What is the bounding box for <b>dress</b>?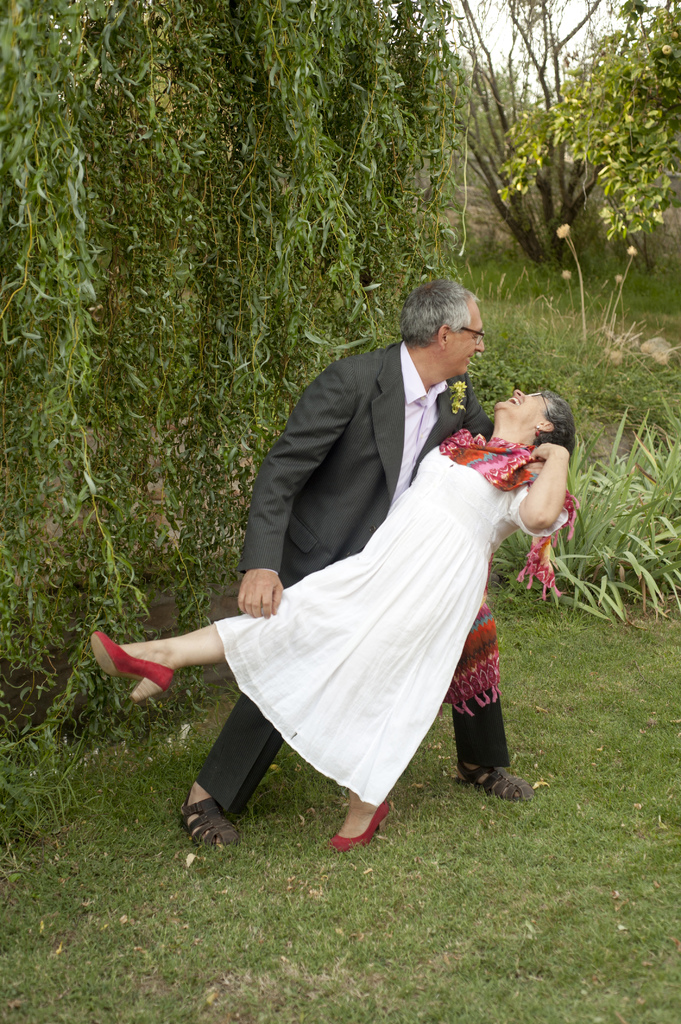
BBox(129, 396, 558, 791).
